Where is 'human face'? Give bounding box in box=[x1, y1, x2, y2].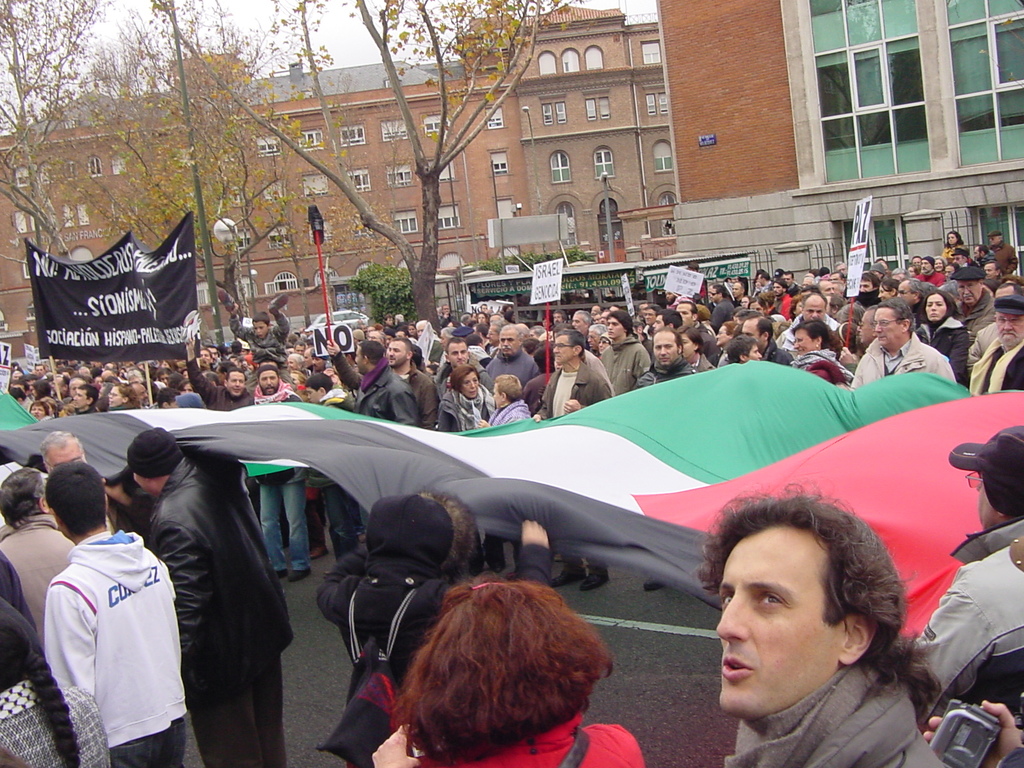
box=[550, 336, 572, 365].
